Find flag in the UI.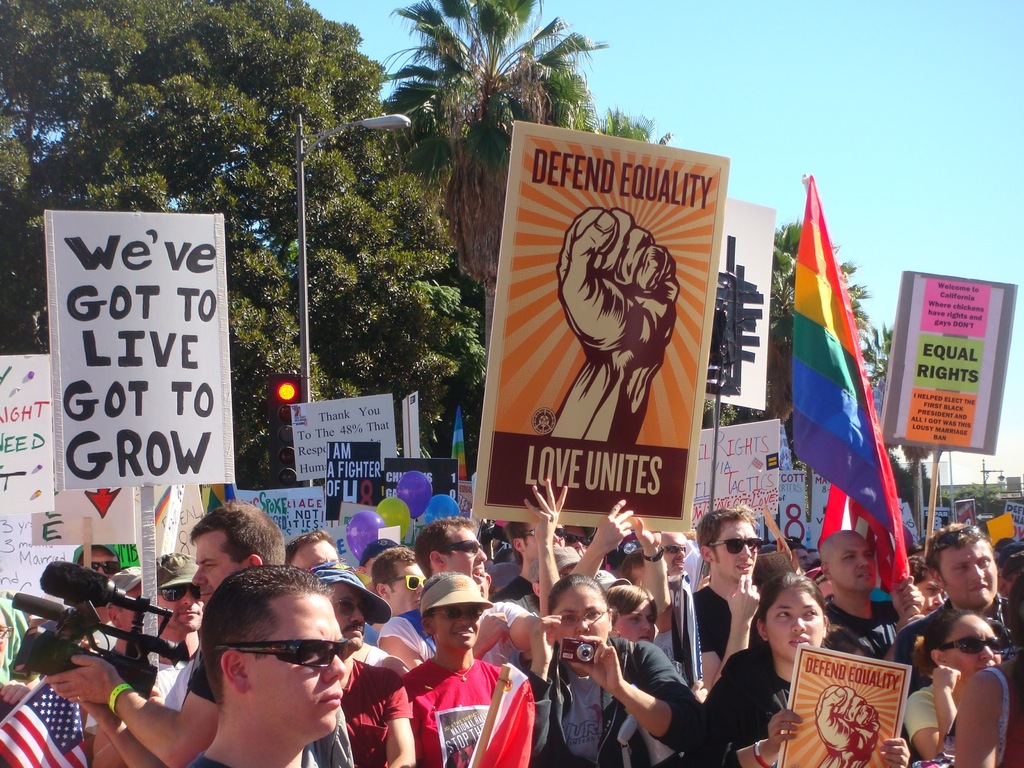
UI element at <bbox>0, 675, 93, 767</bbox>.
